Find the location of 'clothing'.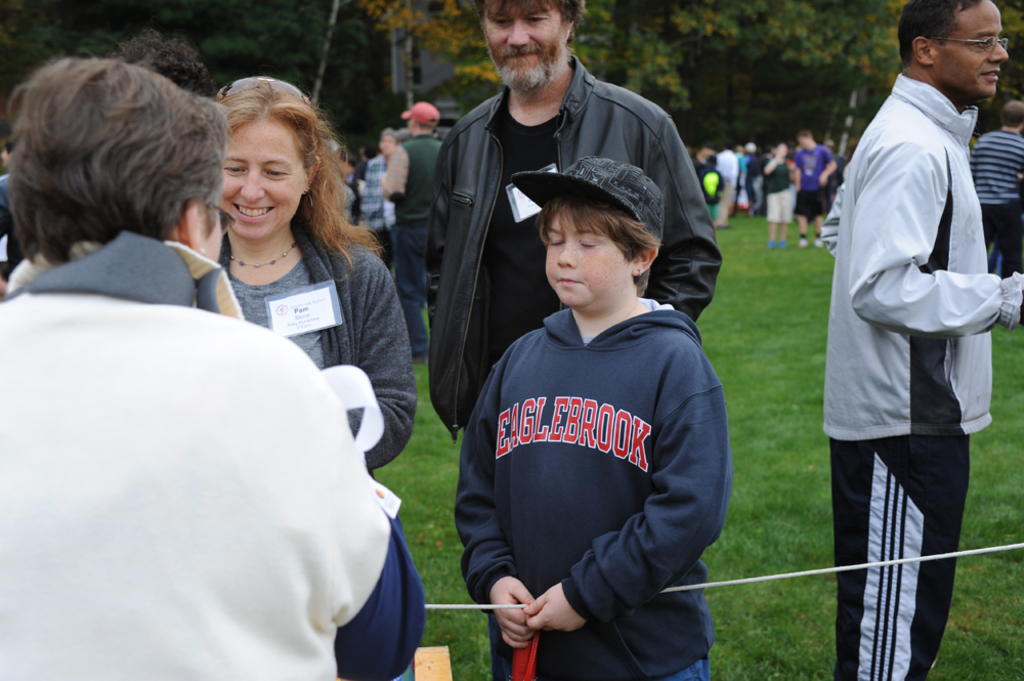
Location: (815, 76, 1023, 677).
